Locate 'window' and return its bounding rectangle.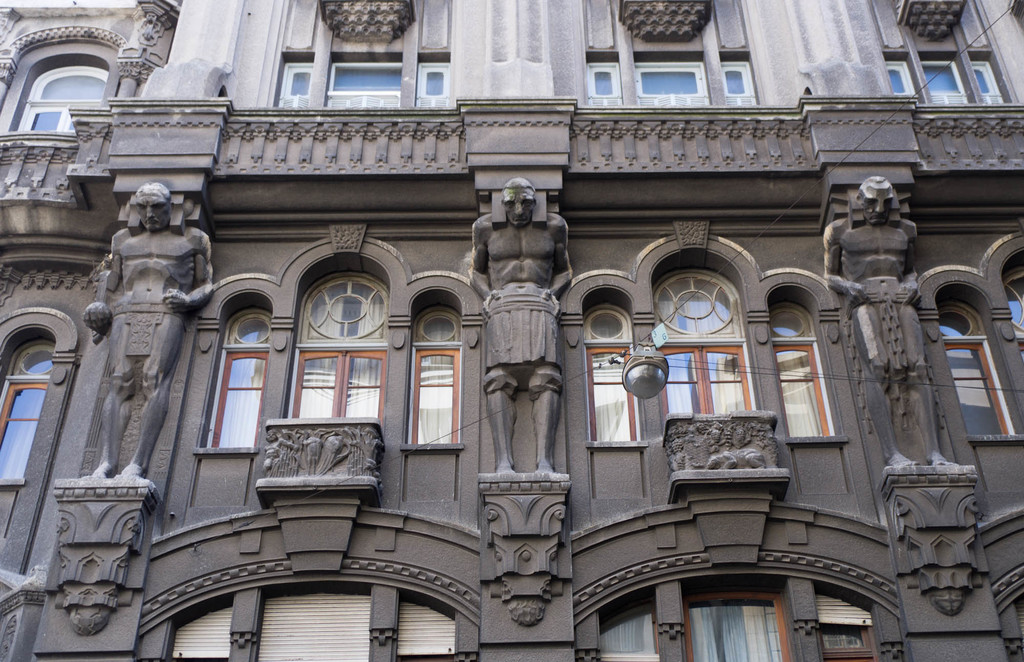
947,340,1020,436.
